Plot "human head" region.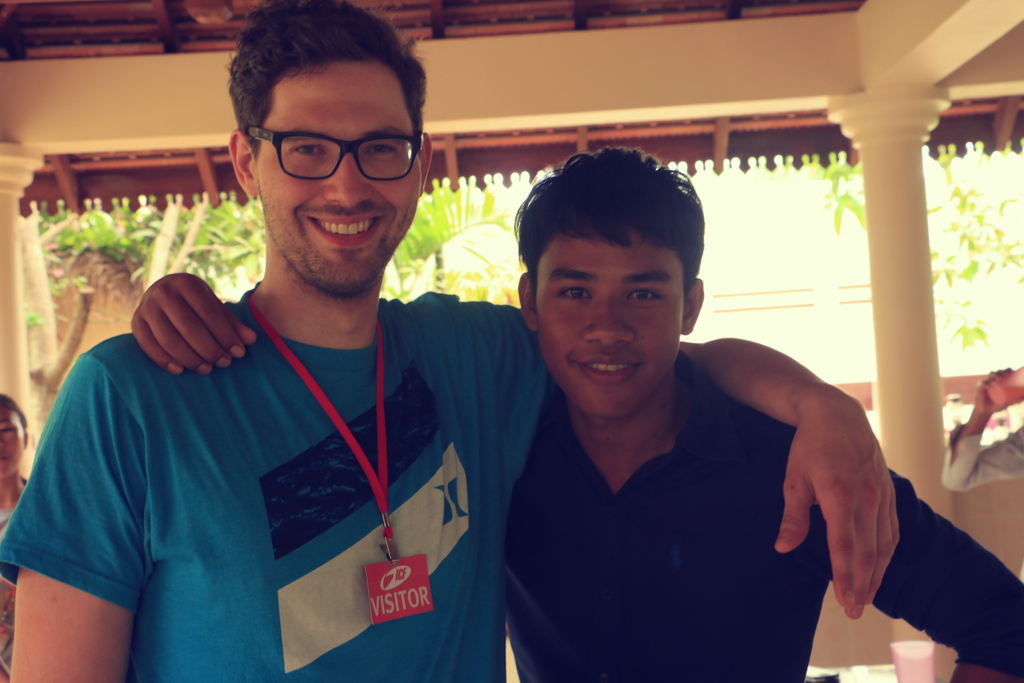
Plotted at crop(0, 400, 24, 479).
